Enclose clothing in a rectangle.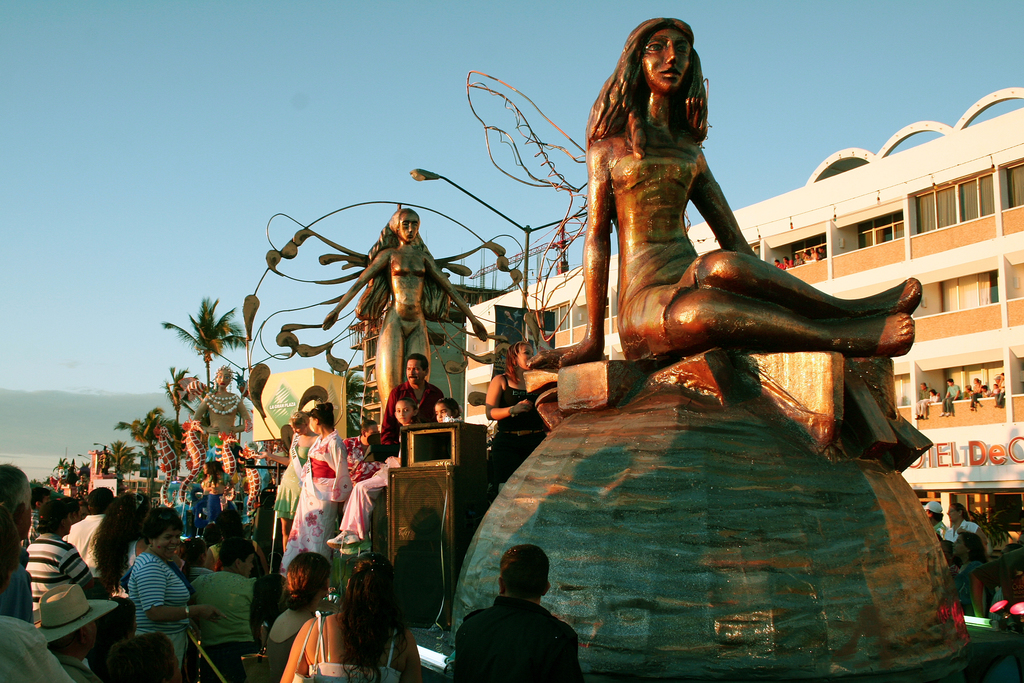
[483, 375, 555, 493].
